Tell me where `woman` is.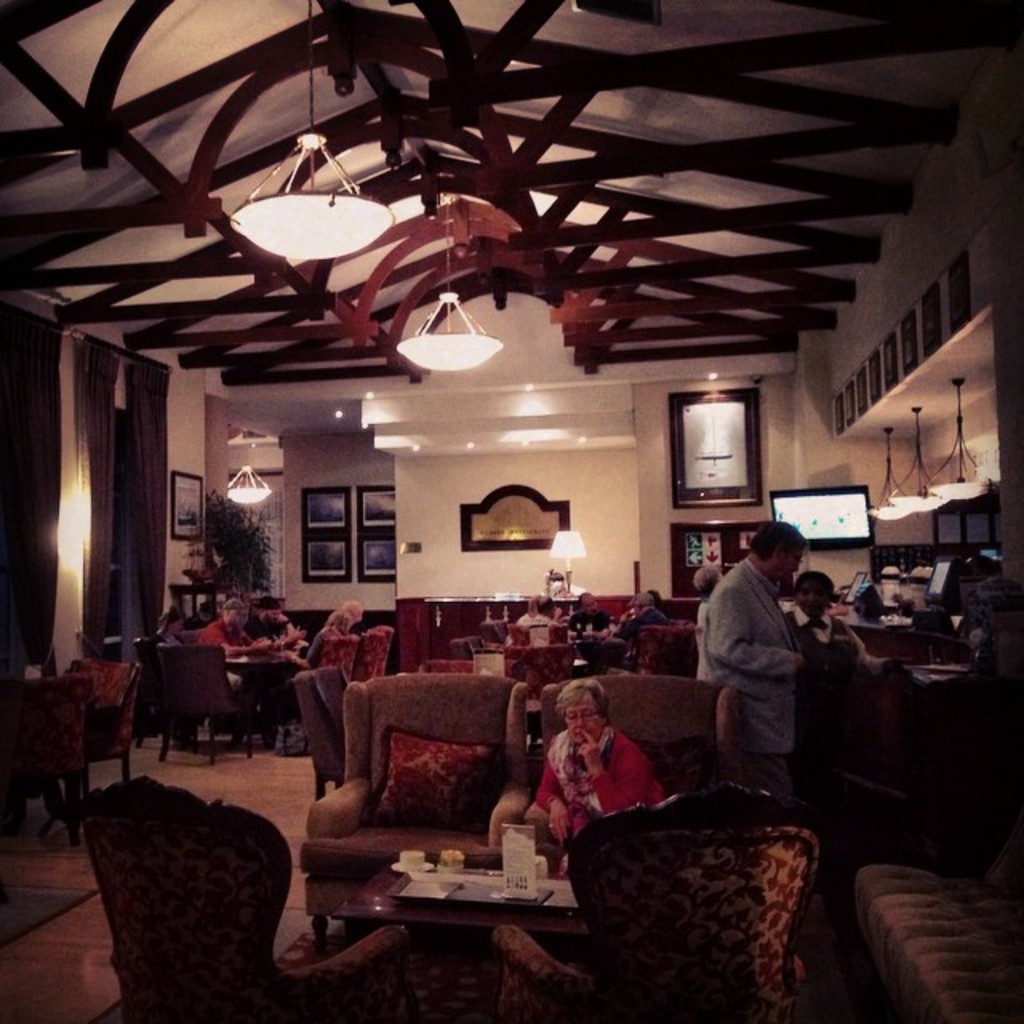
`woman` is at 787/571/890/808.
